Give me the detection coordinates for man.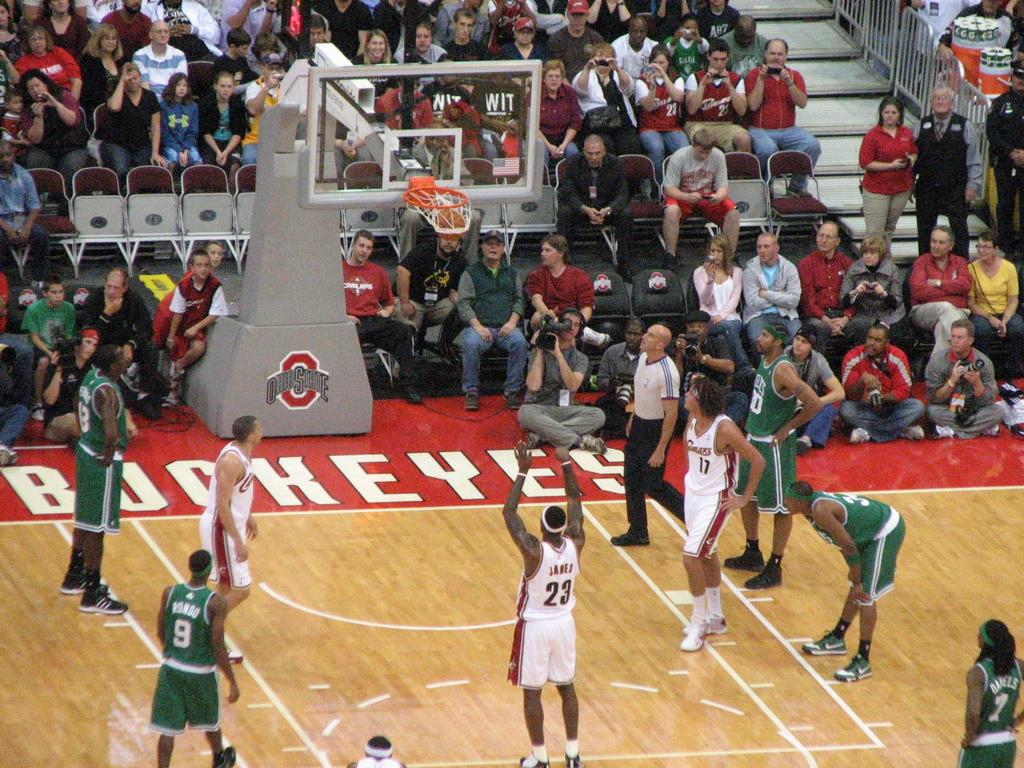
[781, 323, 849, 451].
